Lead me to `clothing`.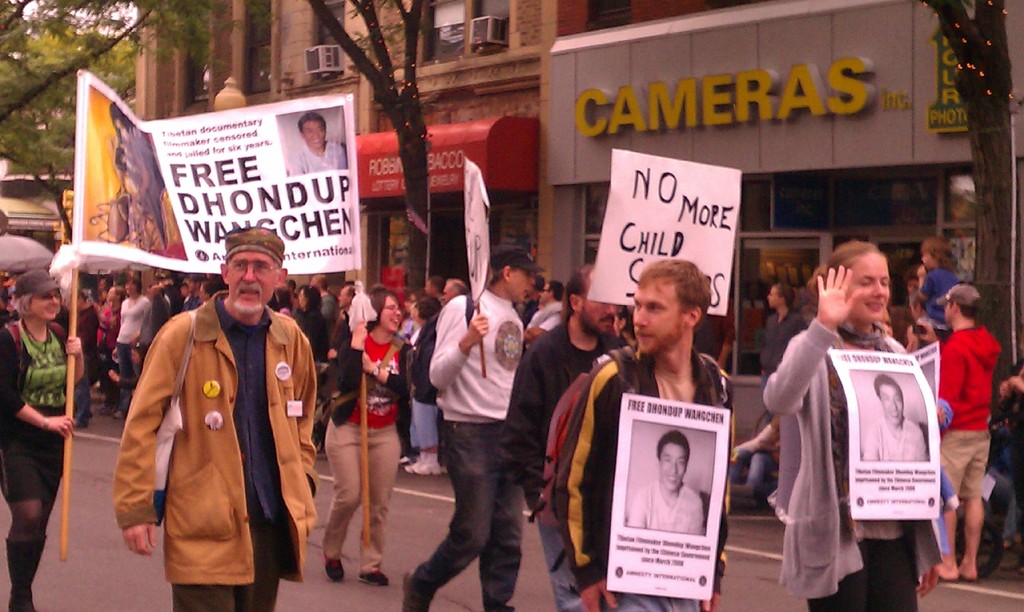
Lead to bbox(284, 141, 353, 177).
